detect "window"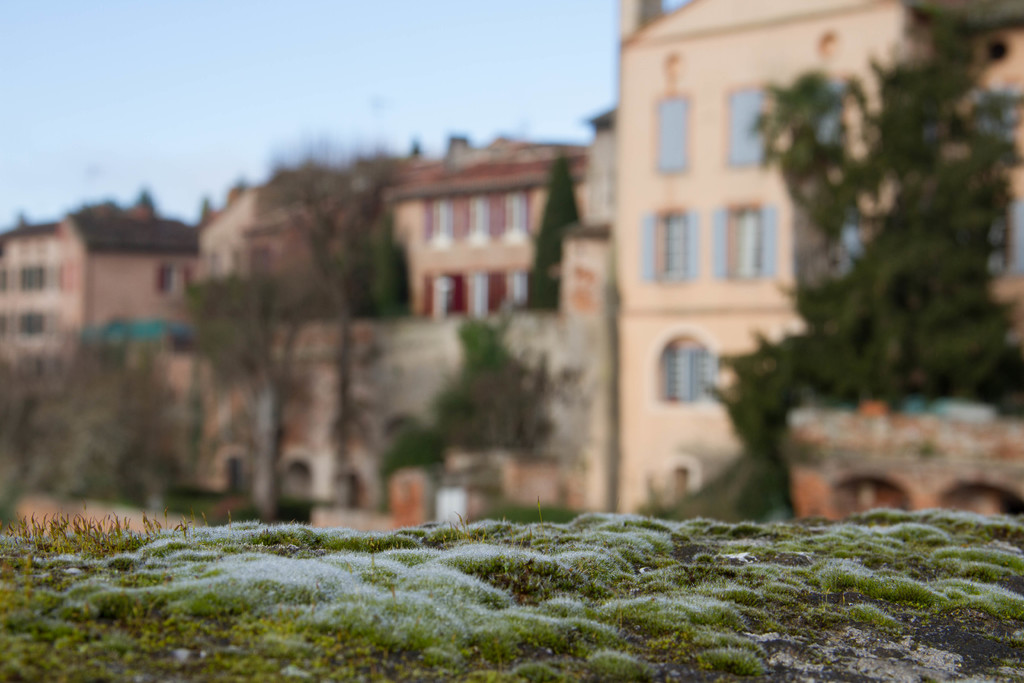
rect(477, 265, 529, 320)
